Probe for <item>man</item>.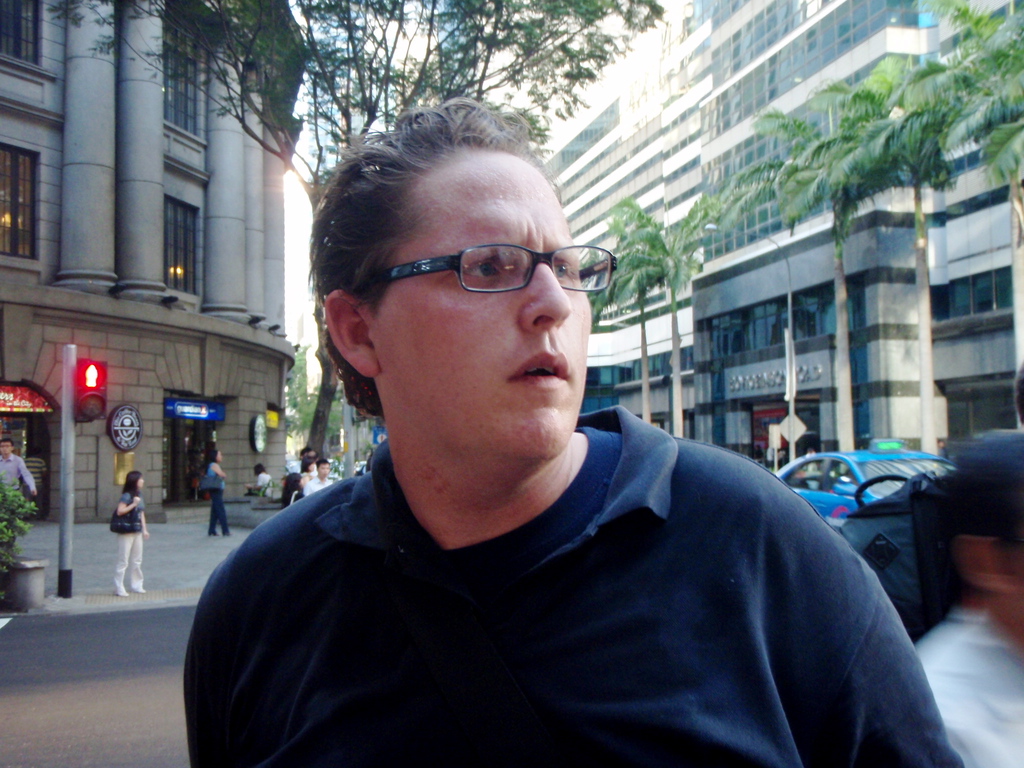
Probe result: [300,455,333,495].
